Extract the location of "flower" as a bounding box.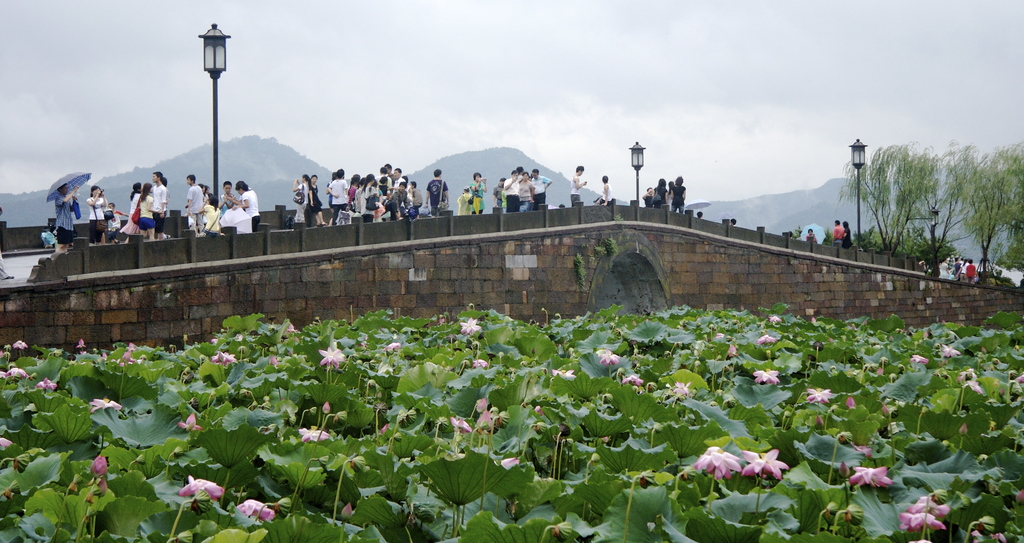
(x1=75, y1=338, x2=89, y2=348).
